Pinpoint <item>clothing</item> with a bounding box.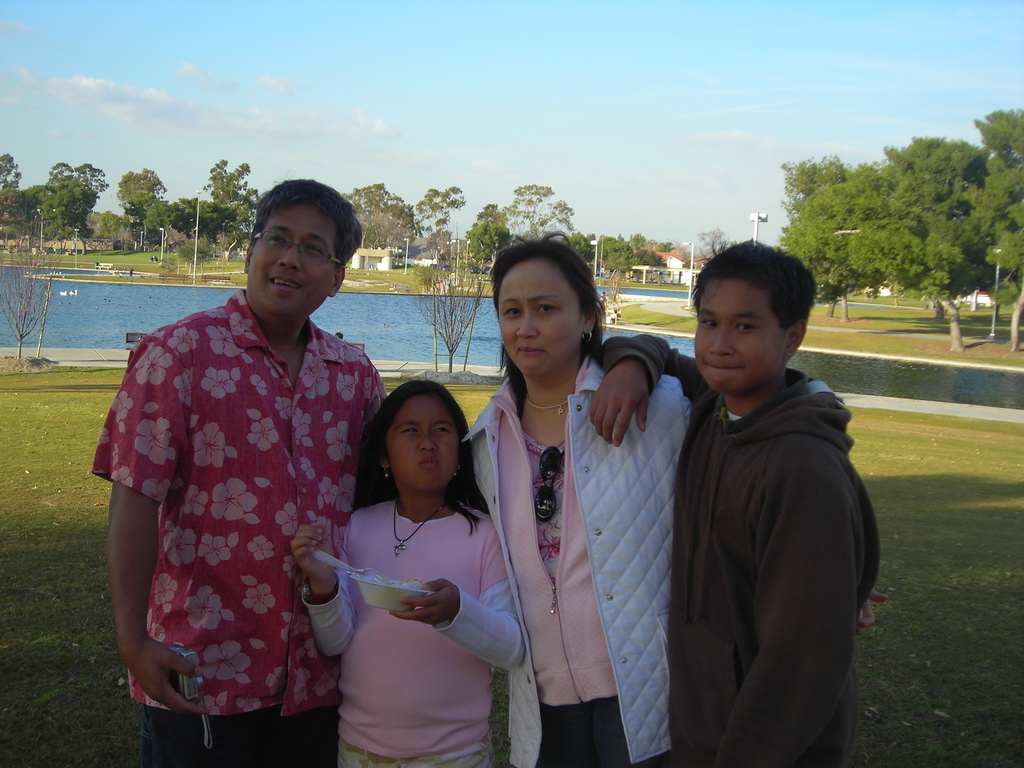
{"left": 460, "top": 347, "right": 696, "bottom": 767}.
